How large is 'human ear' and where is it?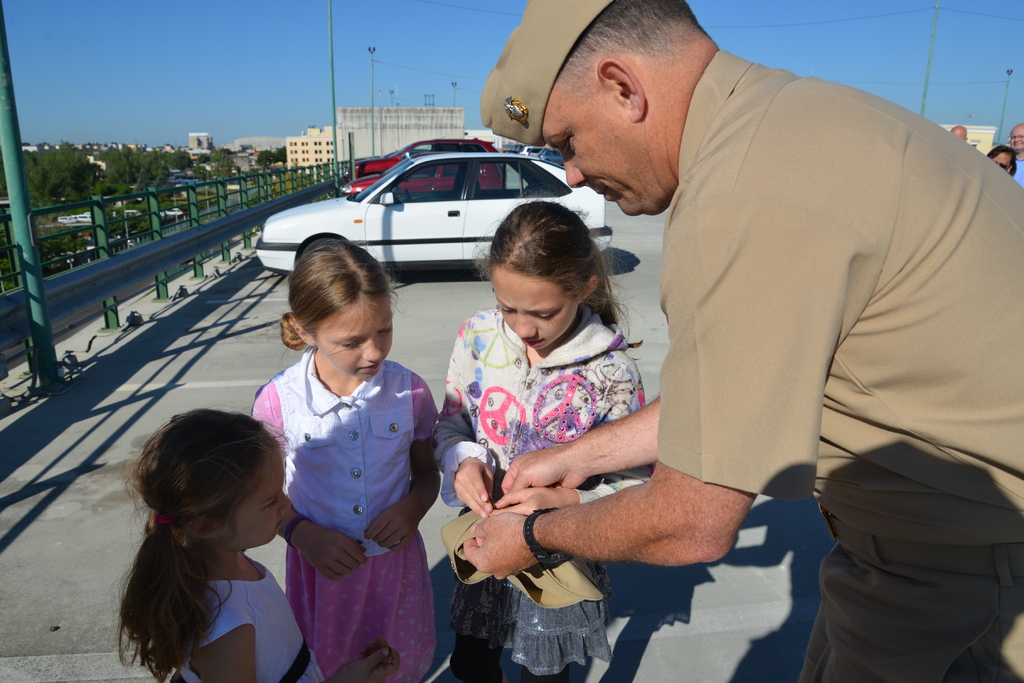
Bounding box: box(188, 517, 225, 541).
